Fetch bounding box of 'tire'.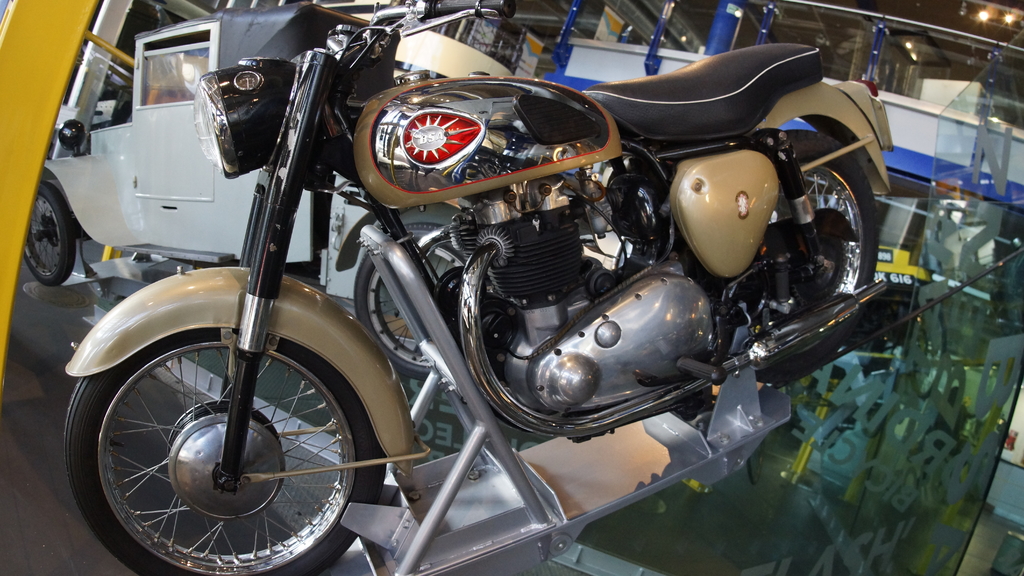
Bbox: box(717, 129, 881, 384).
